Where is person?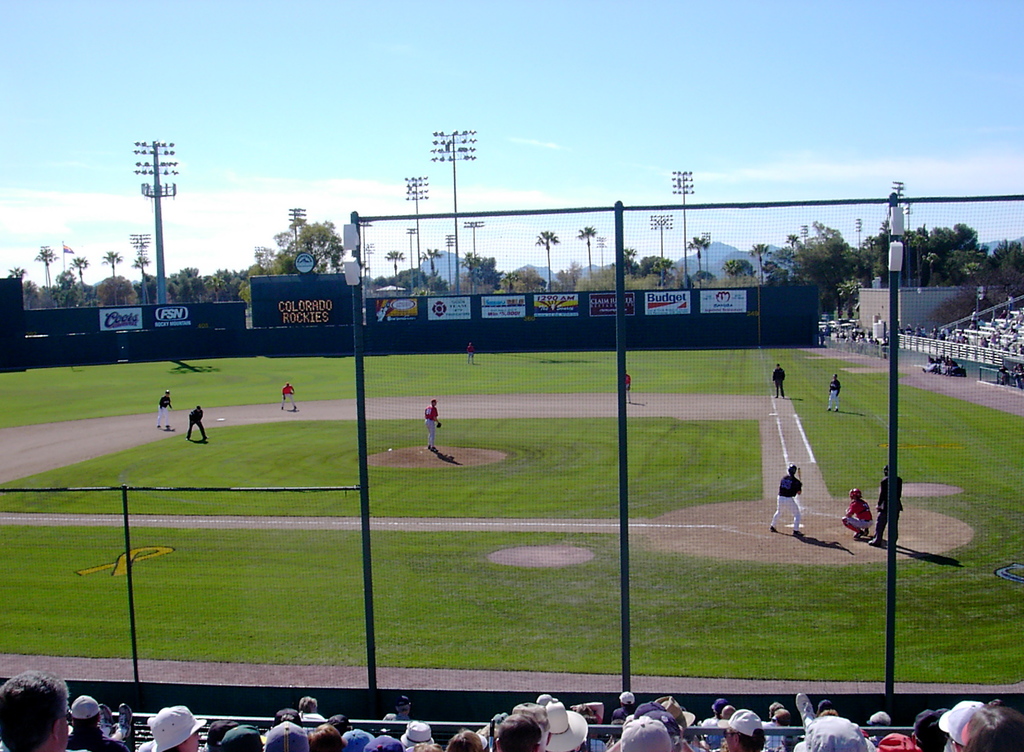
x1=155, y1=390, x2=177, y2=432.
